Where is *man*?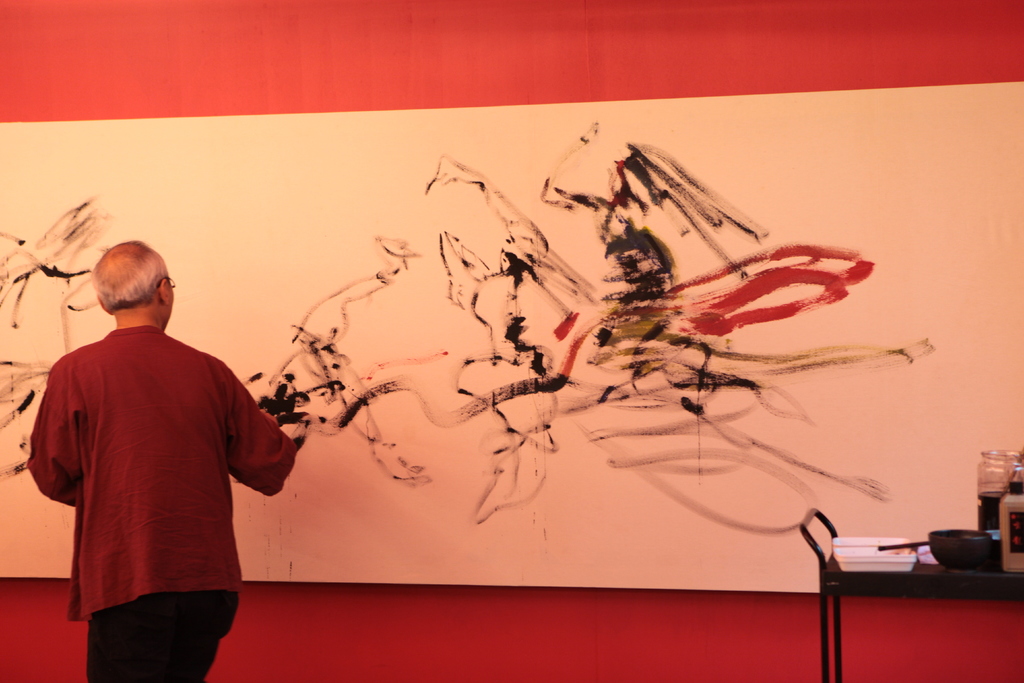
33 225 292 670.
